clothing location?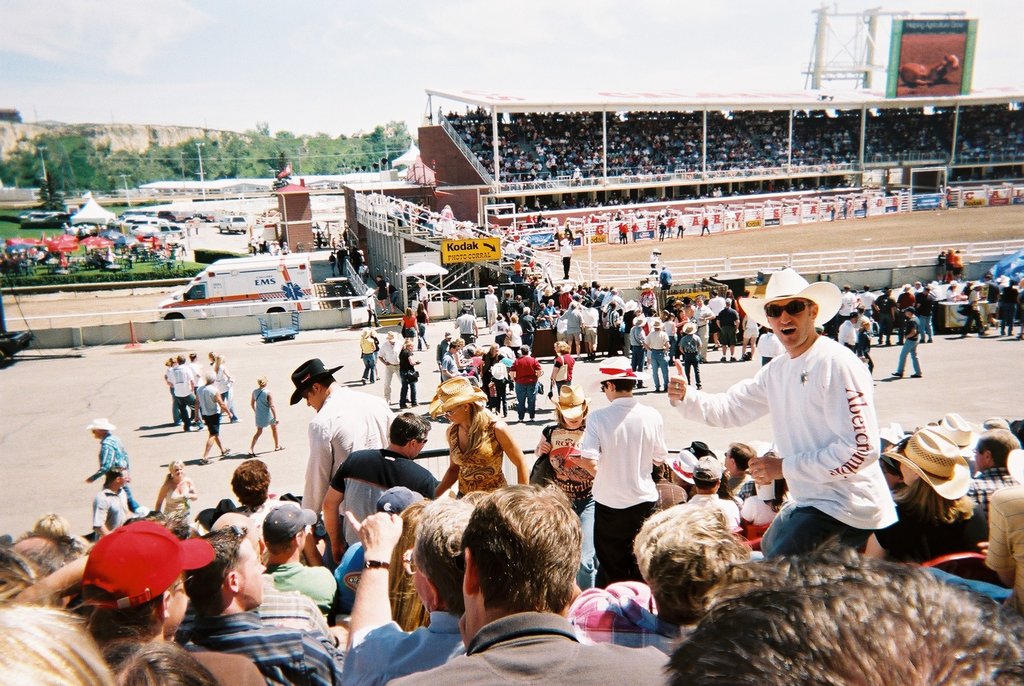
{"left": 383, "top": 618, "right": 674, "bottom": 685}
